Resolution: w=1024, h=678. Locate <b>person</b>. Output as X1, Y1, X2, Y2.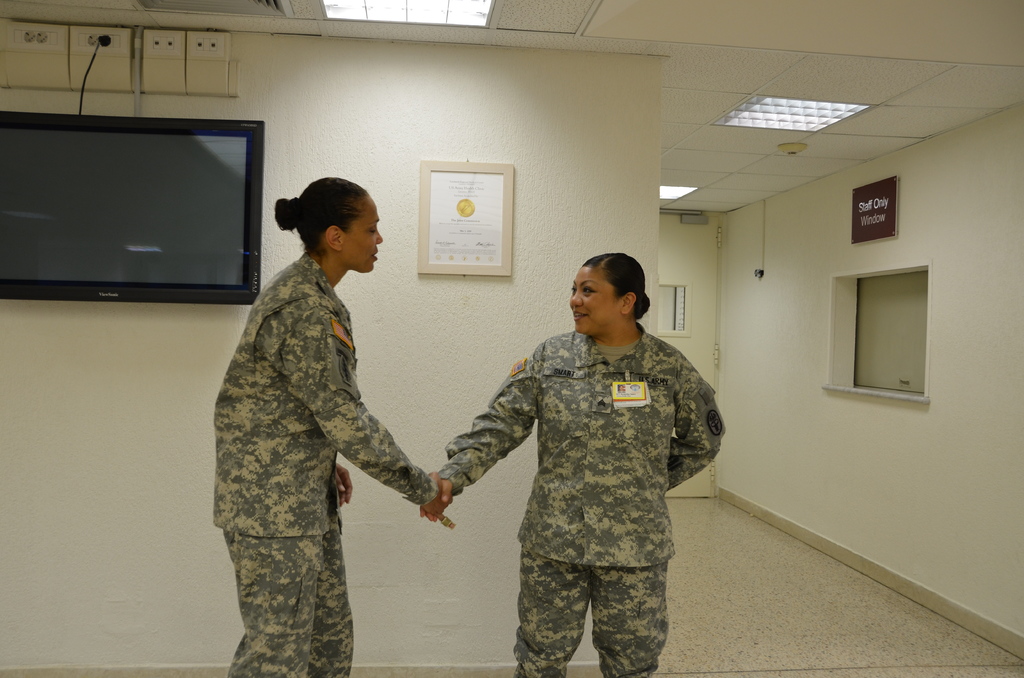
214, 177, 454, 672.
